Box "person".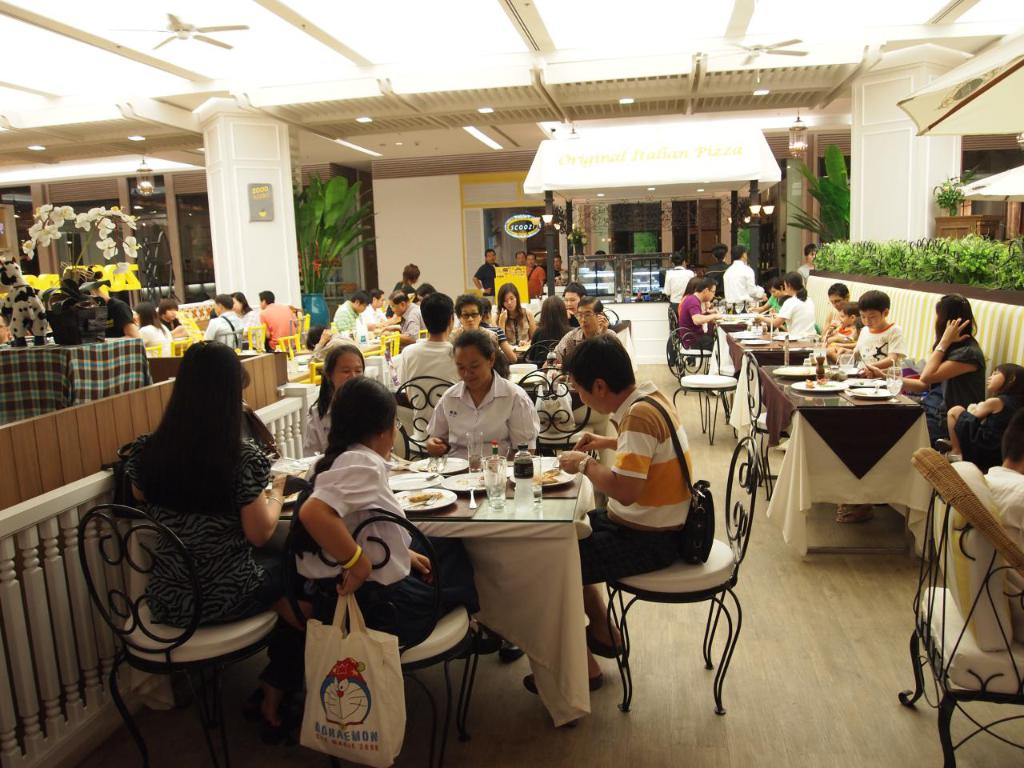
bbox=(792, 244, 816, 282).
